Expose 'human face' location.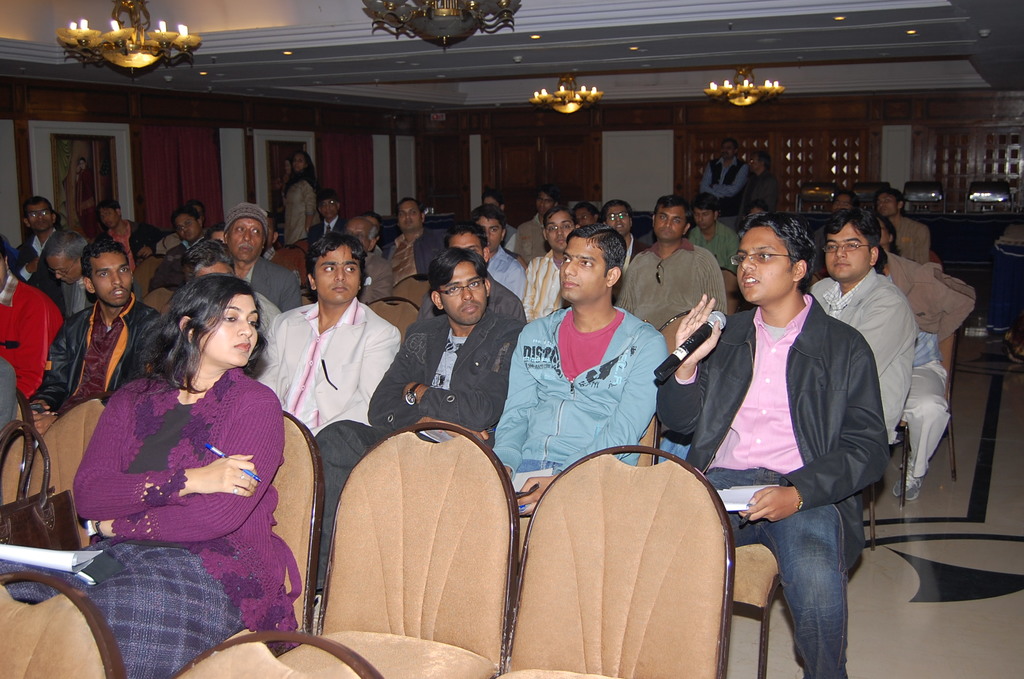
Exposed at box(825, 220, 870, 279).
